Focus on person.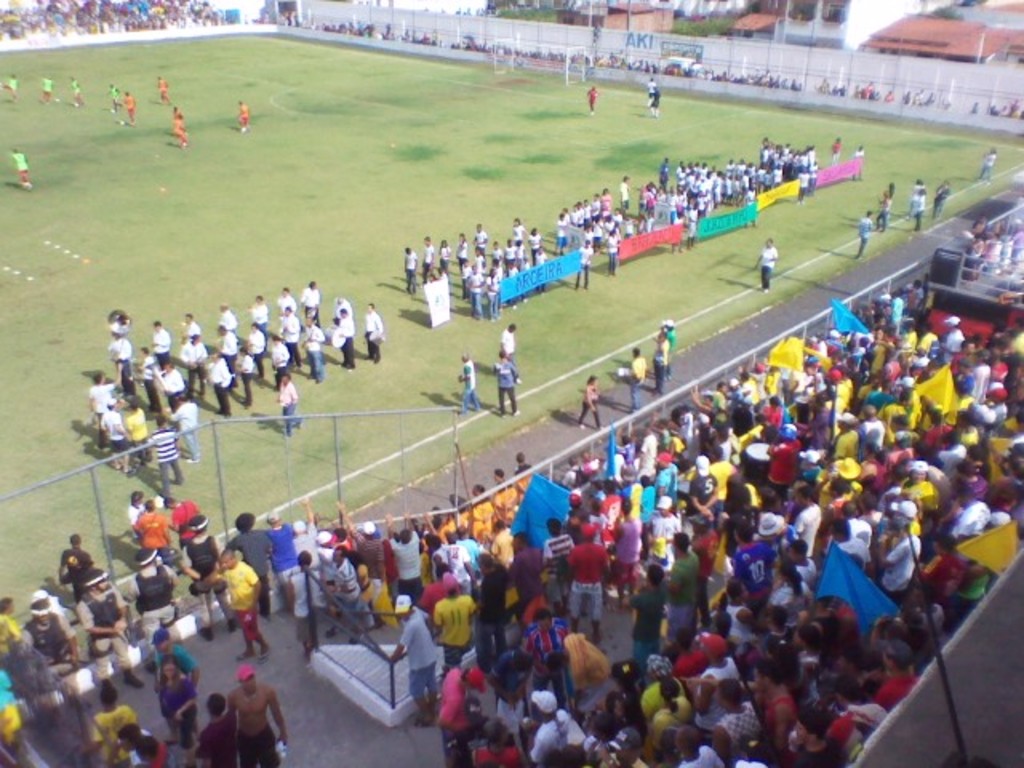
Focused at {"x1": 470, "y1": 245, "x2": 557, "y2": 314}.
